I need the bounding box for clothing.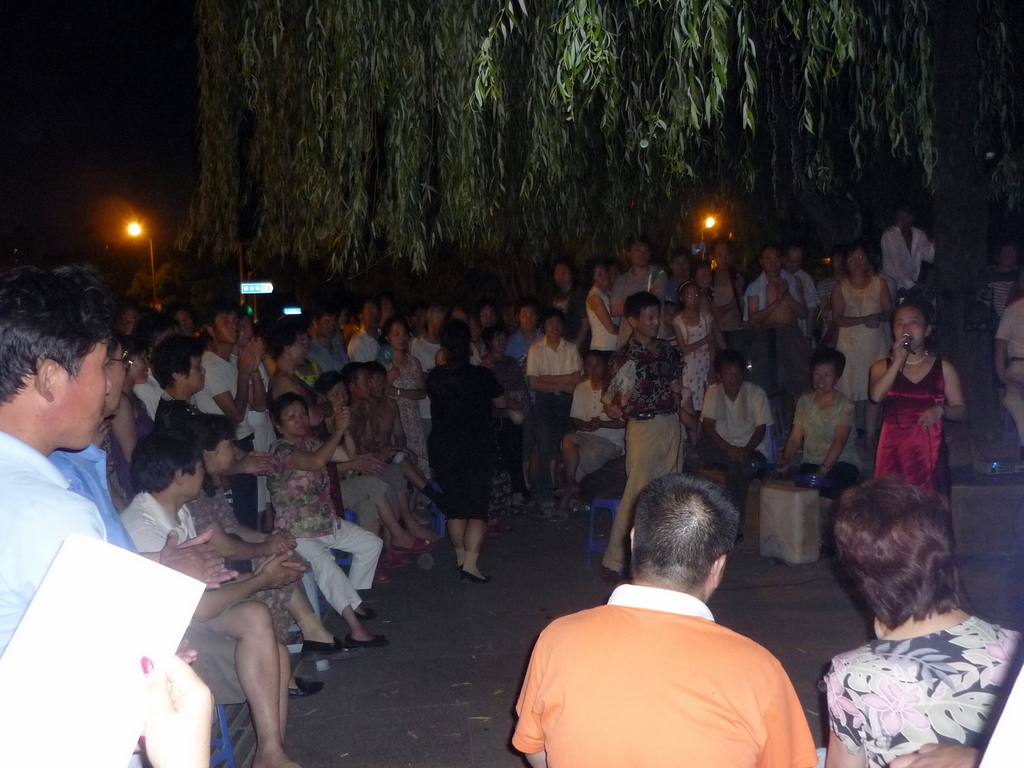
Here it is: l=524, t=571, r=811, b=764.
